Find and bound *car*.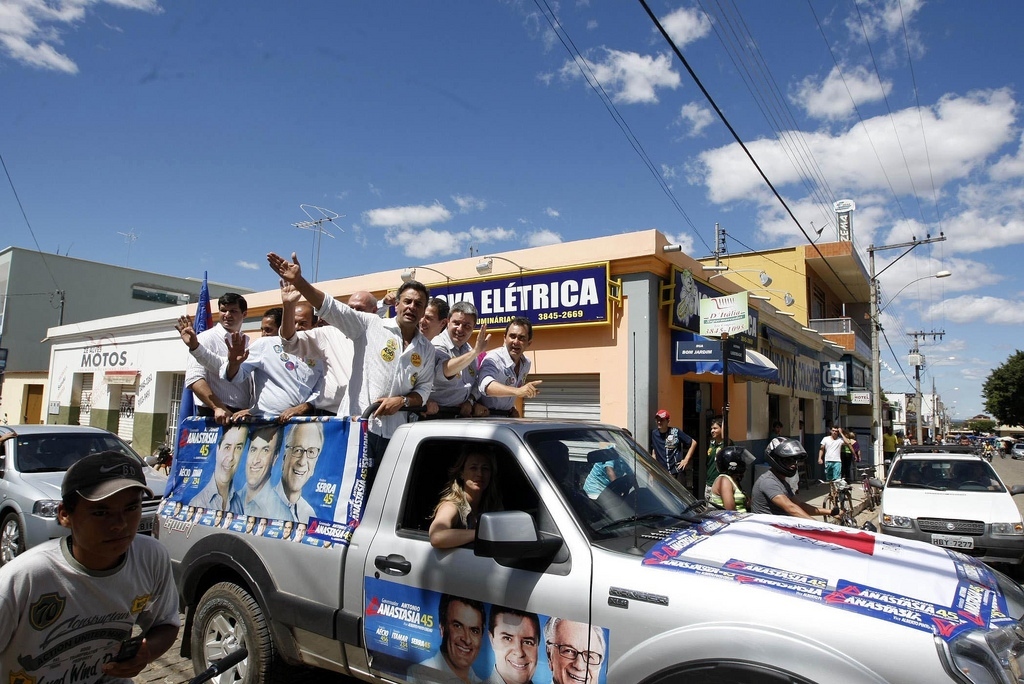
Bound: bbox(0, 423, 178, 562).
